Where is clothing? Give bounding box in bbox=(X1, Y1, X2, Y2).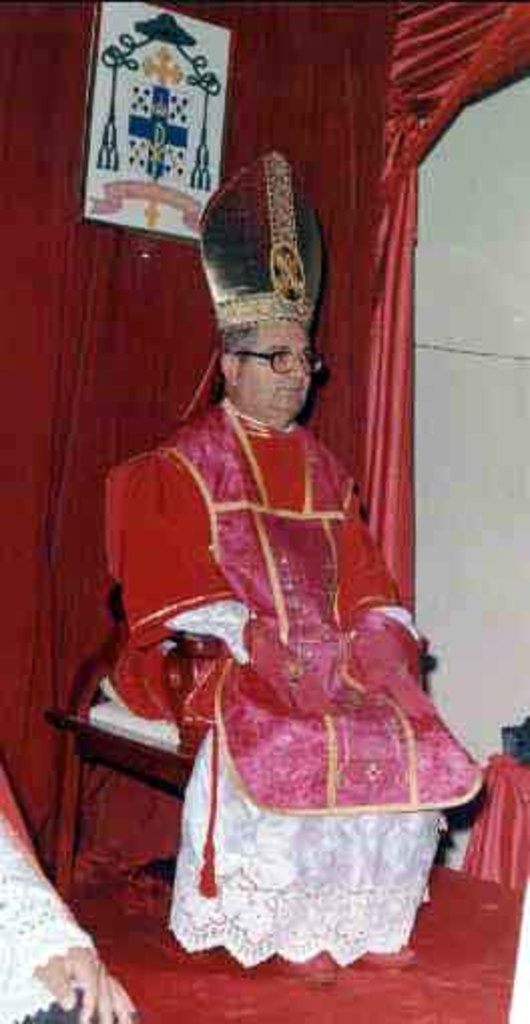
bbox=(90, 388, 492, 976).
